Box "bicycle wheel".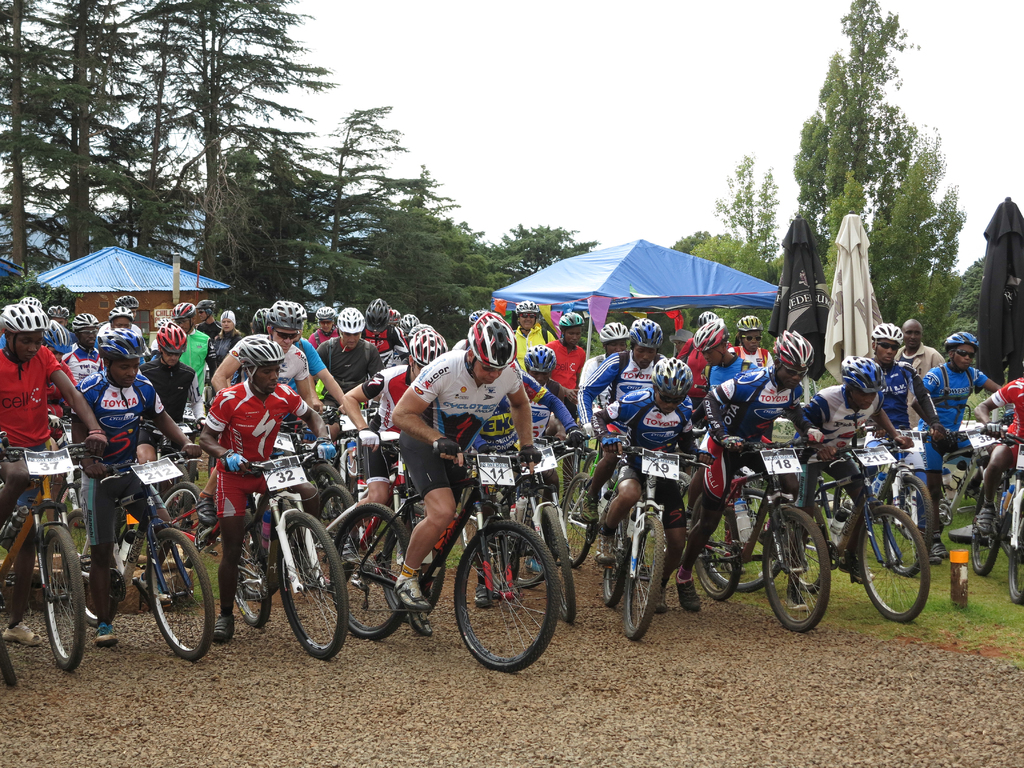
{"x1": 626, "y1": 511, "x2": 668, "y2": 646}.
